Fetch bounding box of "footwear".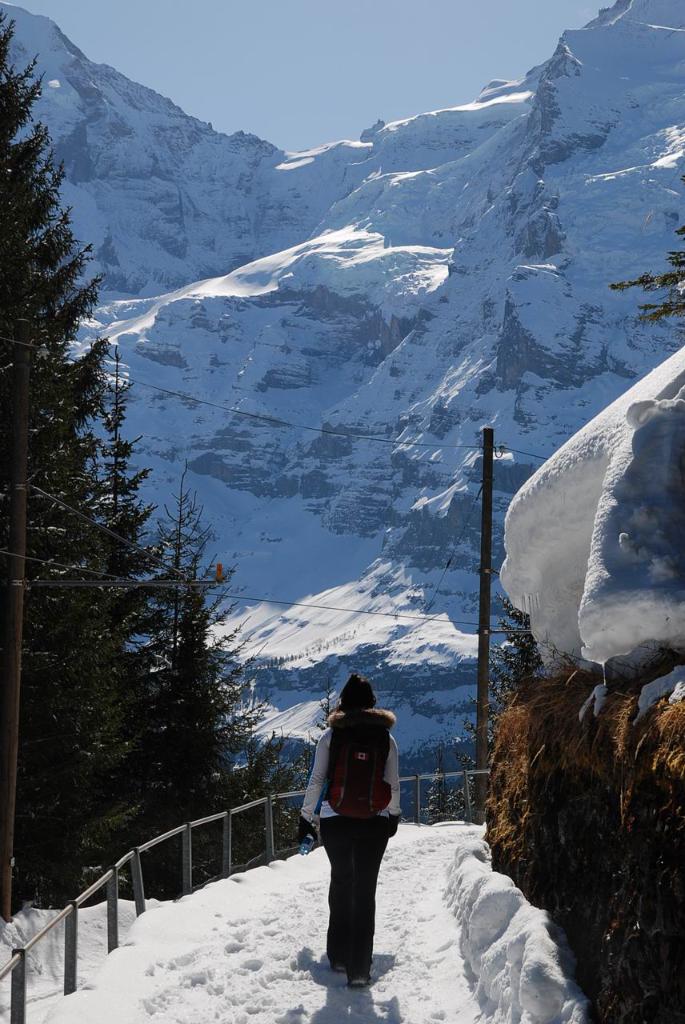
Bbox: Rect(349, 972, 371, 986).
